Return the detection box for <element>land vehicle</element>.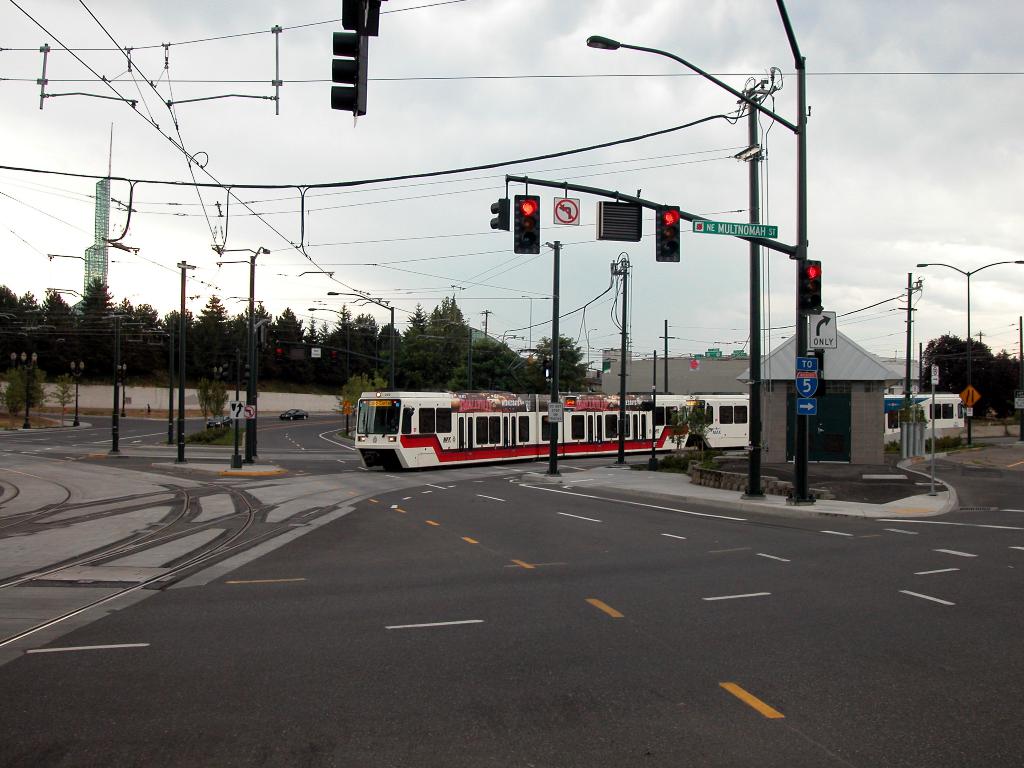
[205, 413, 233, 431].
